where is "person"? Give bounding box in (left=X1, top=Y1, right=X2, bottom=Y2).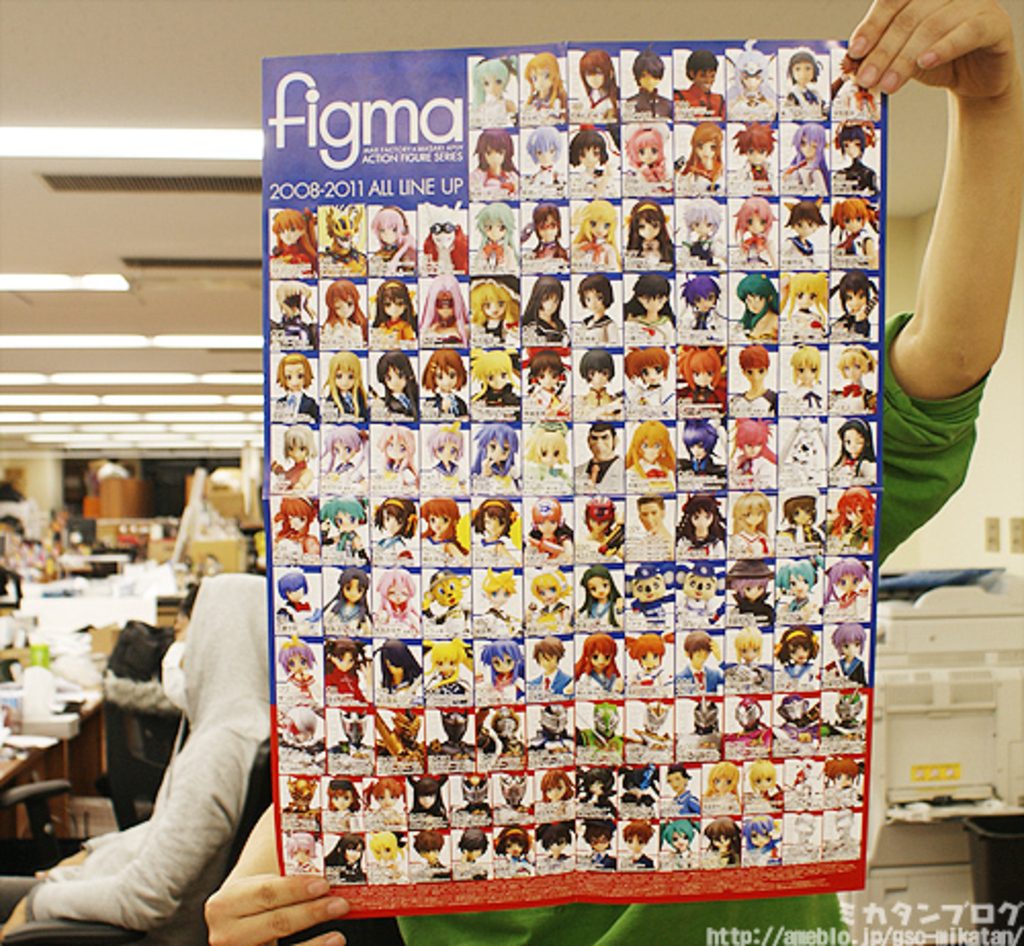
(left=518, top=55, right=569, bottom=129).
